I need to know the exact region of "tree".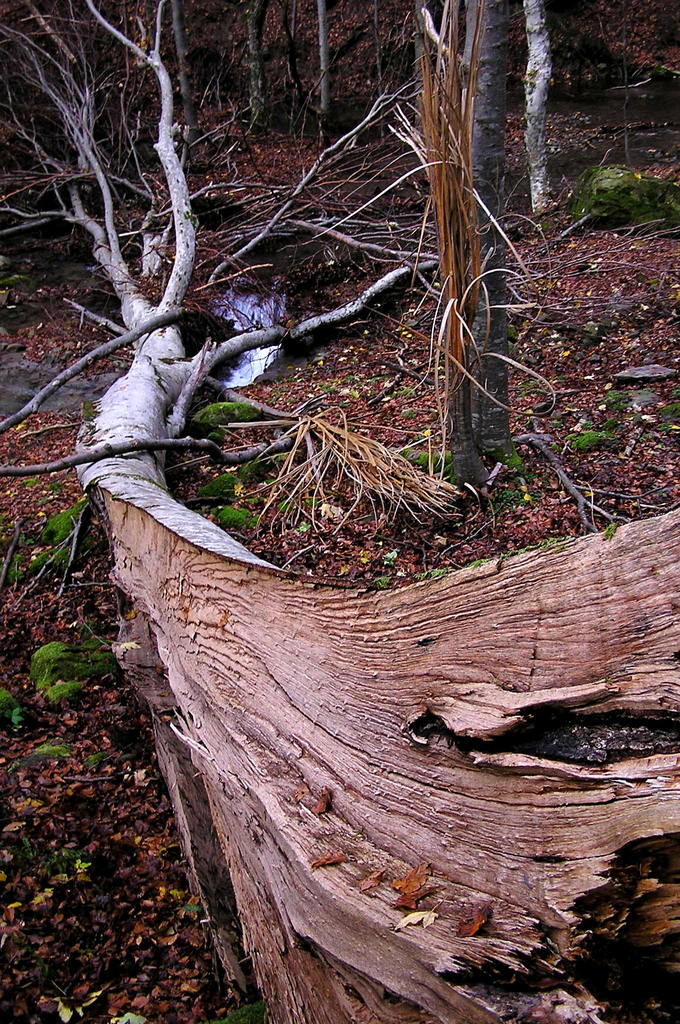
Region: (454,0,524,477).
